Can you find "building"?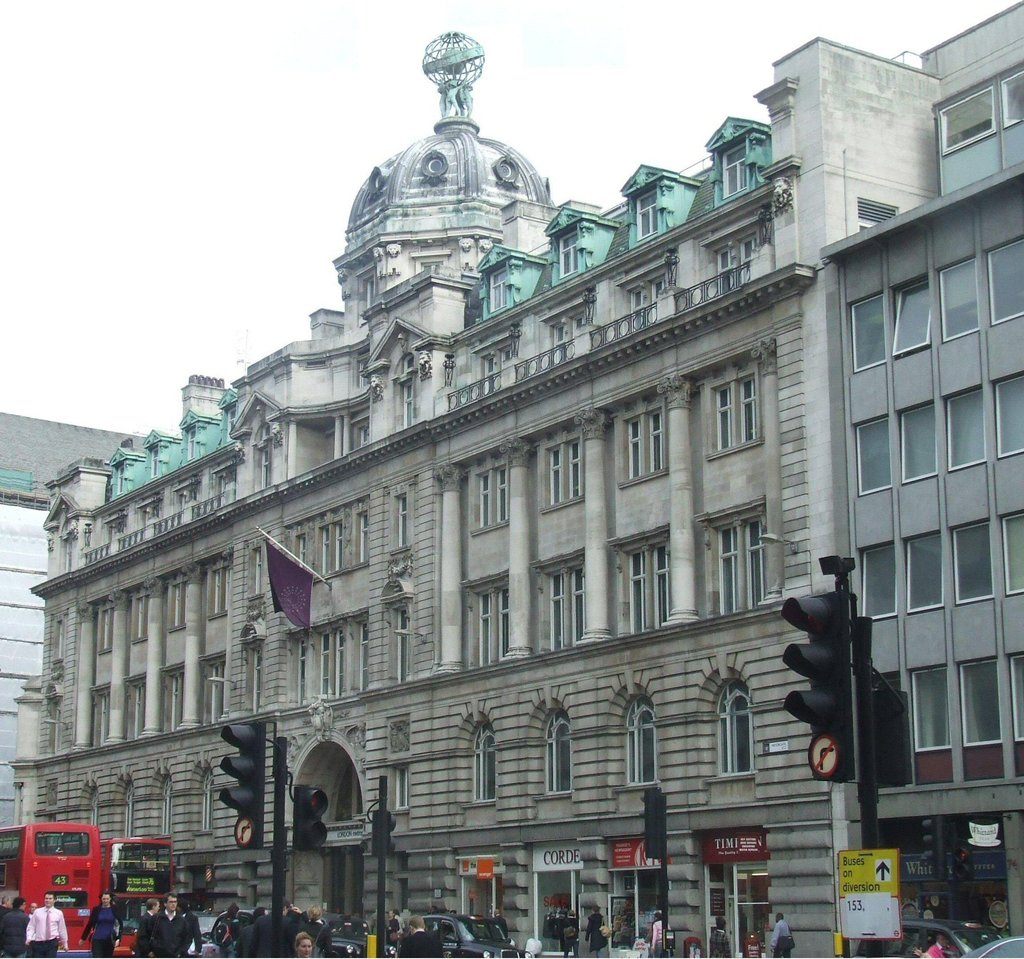
Yes, bounding box: region(8, 0, 1023, 958).
